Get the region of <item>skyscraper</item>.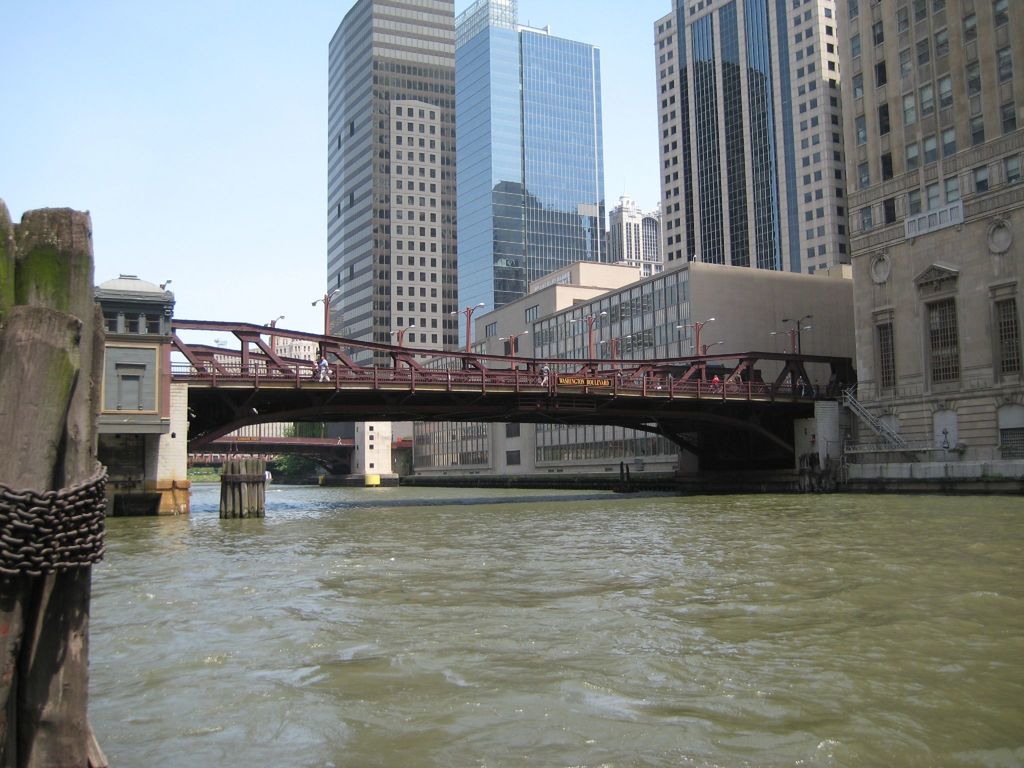
837:0:1023:467.
